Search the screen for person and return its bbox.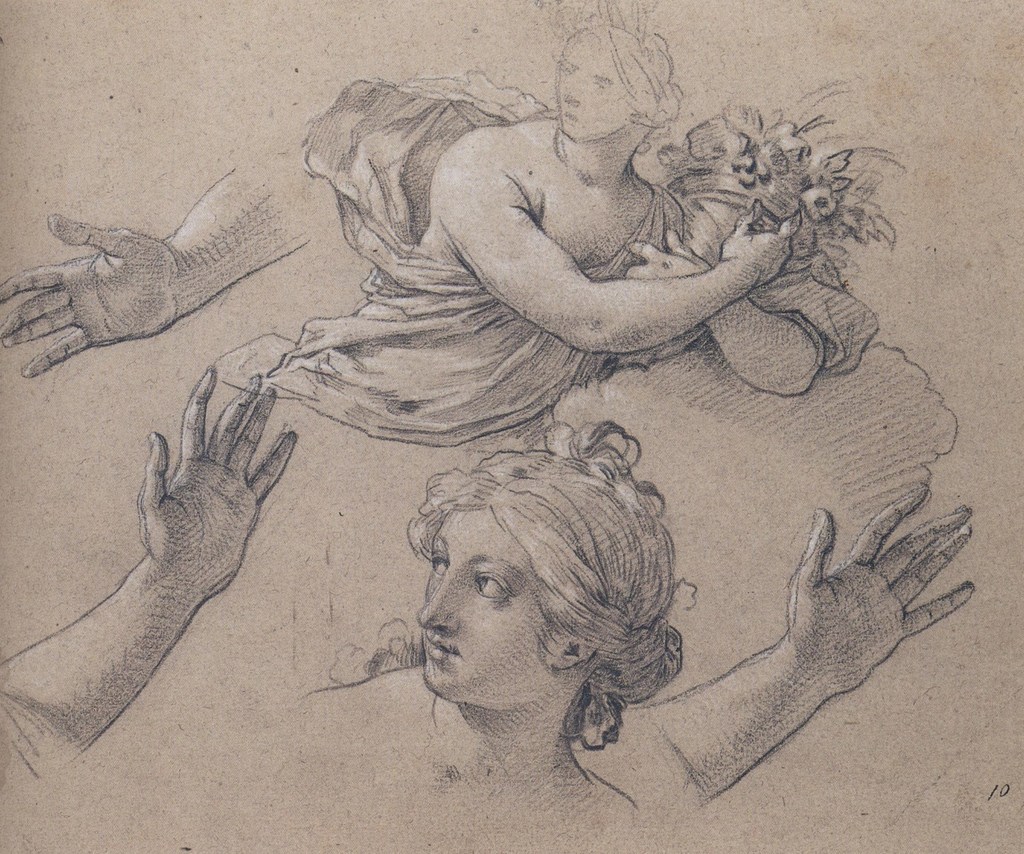
Found: {"left": 625, "top": 479, "right": 972, "bottom": 806}.
